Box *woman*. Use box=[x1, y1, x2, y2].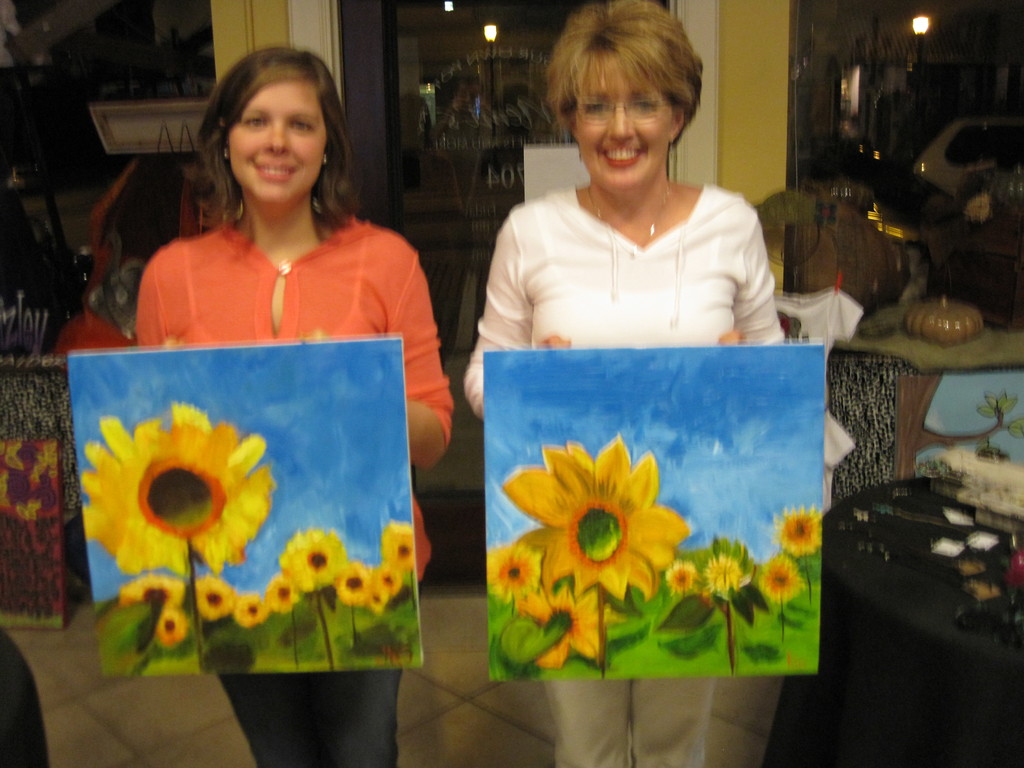
box=[456, 5, 849, 767].
